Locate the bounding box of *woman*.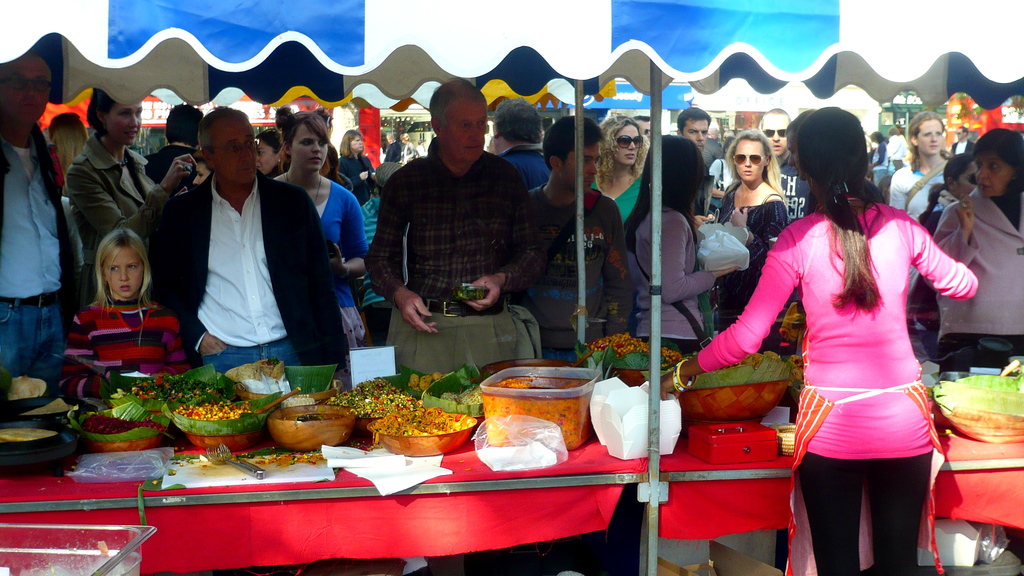
Bounding box: [932,124,1023,371].
